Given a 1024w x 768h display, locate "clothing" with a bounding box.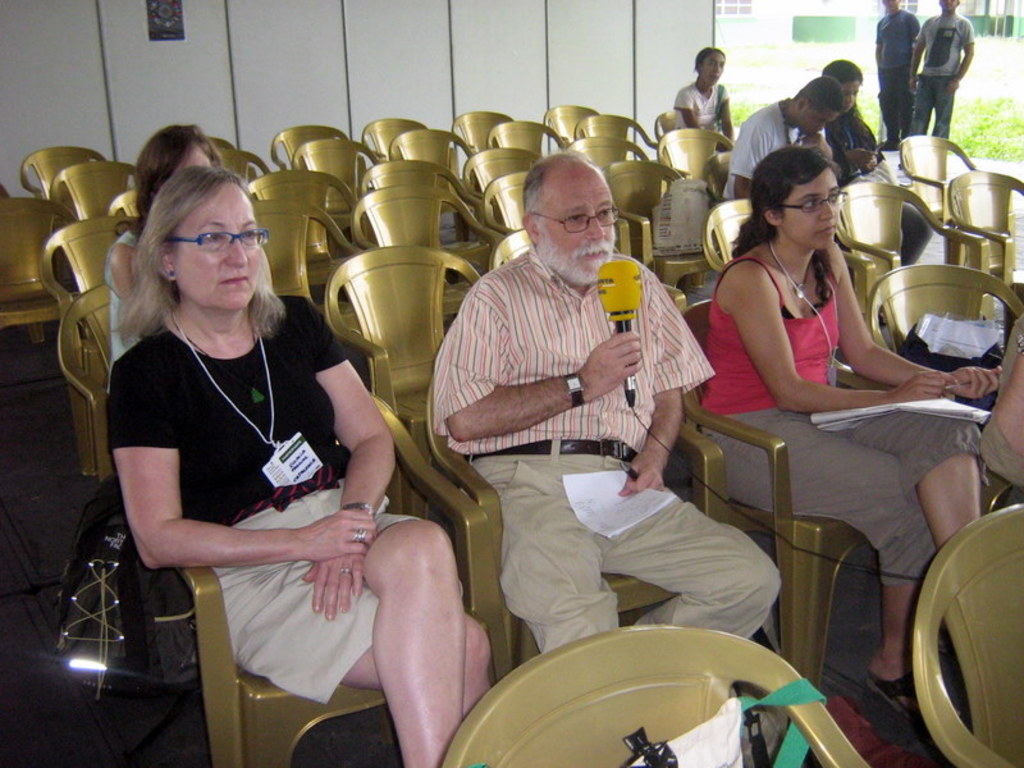
Located: bbox(97, 223, 166, 369).
